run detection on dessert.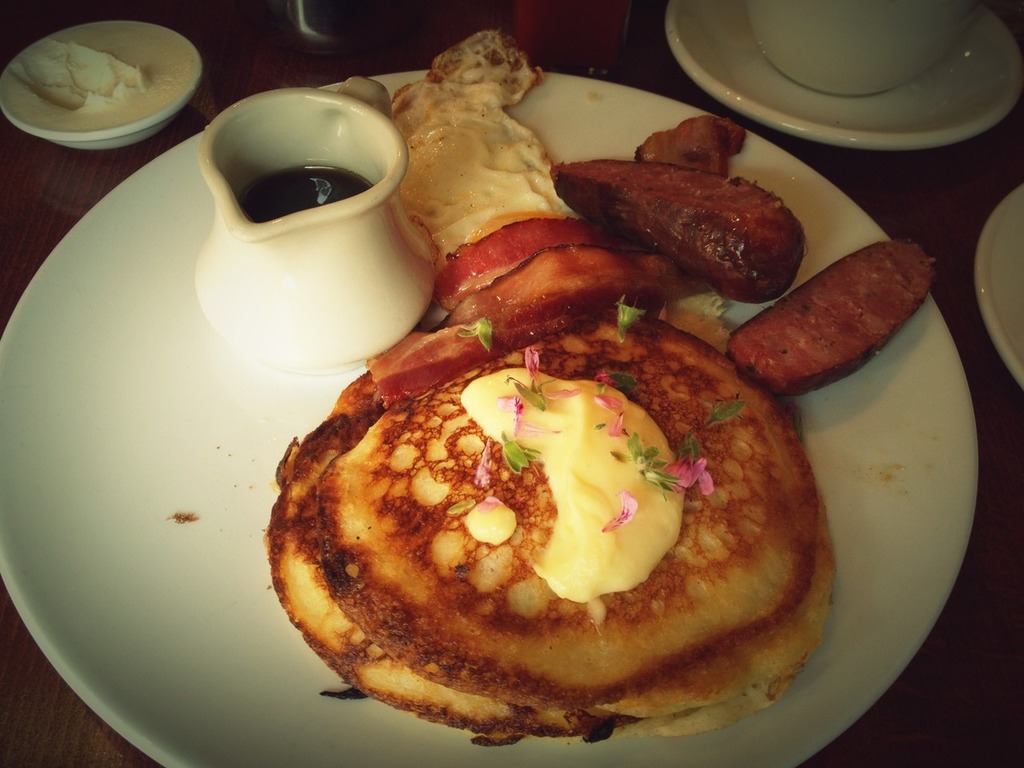
Result: select_region(544, 142, 818, 318).
